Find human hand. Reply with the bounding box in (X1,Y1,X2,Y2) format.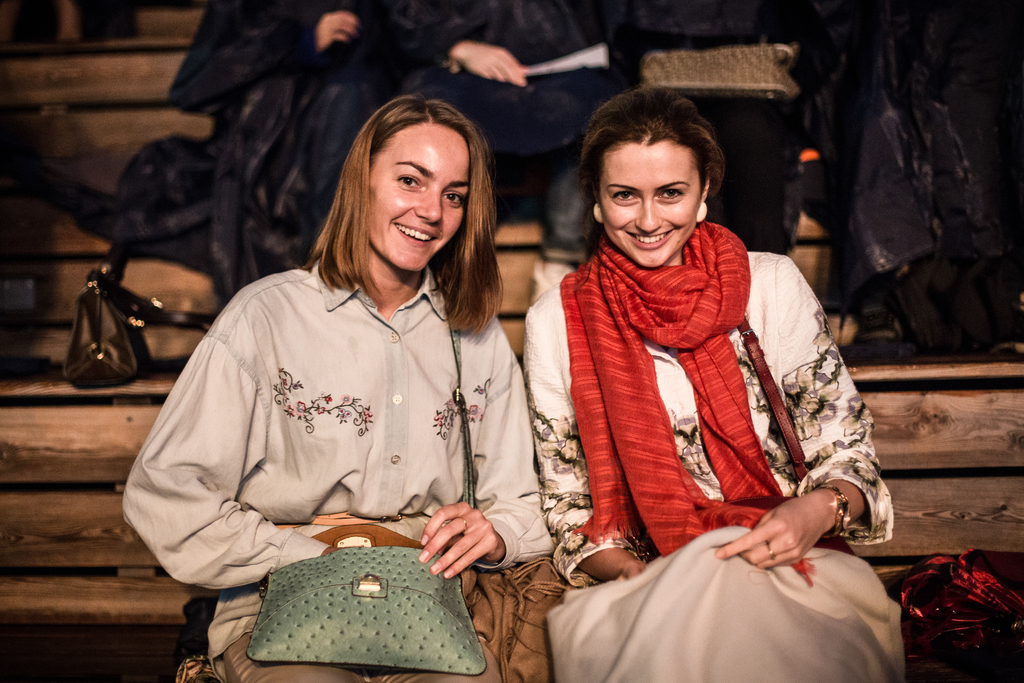
(716,497,826,570).
